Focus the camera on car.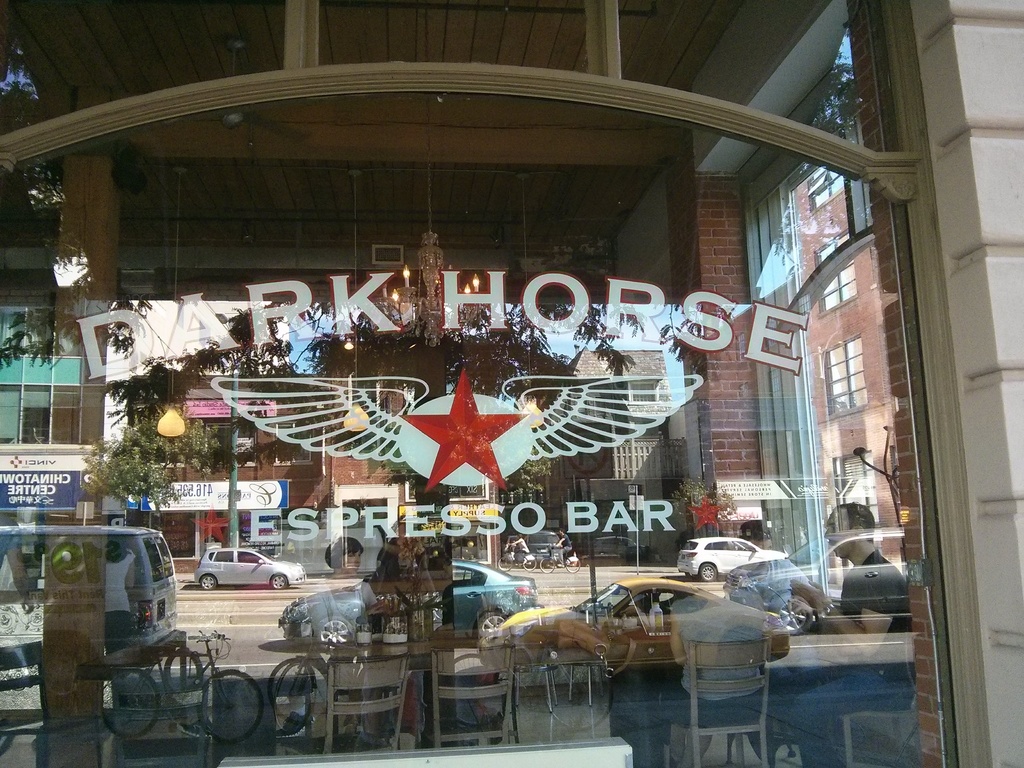
Focus region: [192, 544, 307, 592].
